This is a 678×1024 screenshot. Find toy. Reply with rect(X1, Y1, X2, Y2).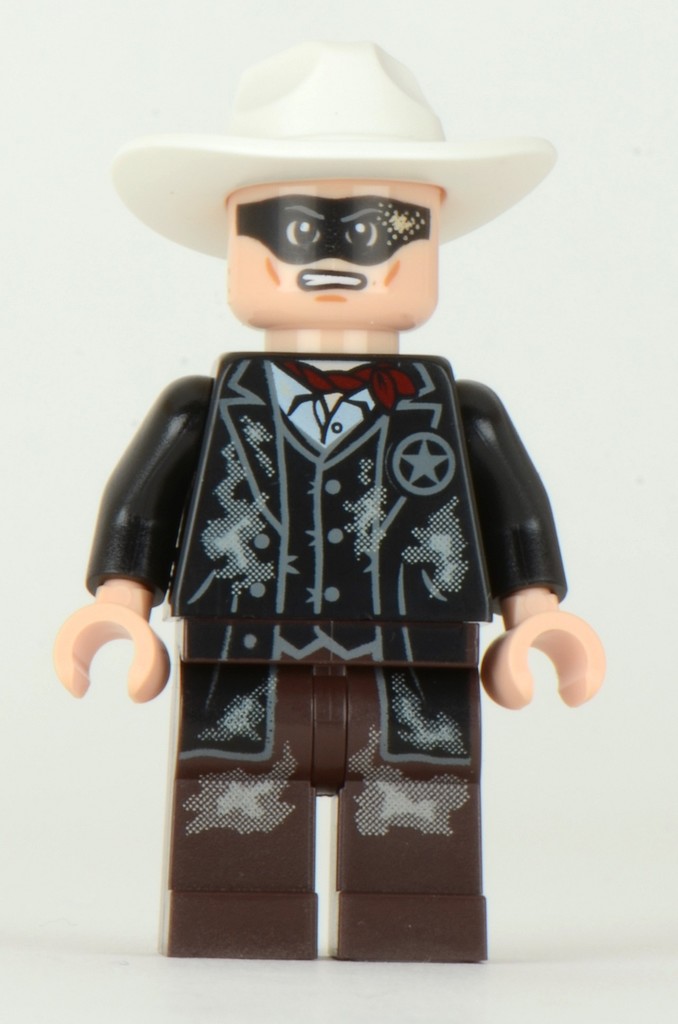
rect(67, 31, 598, 928).
